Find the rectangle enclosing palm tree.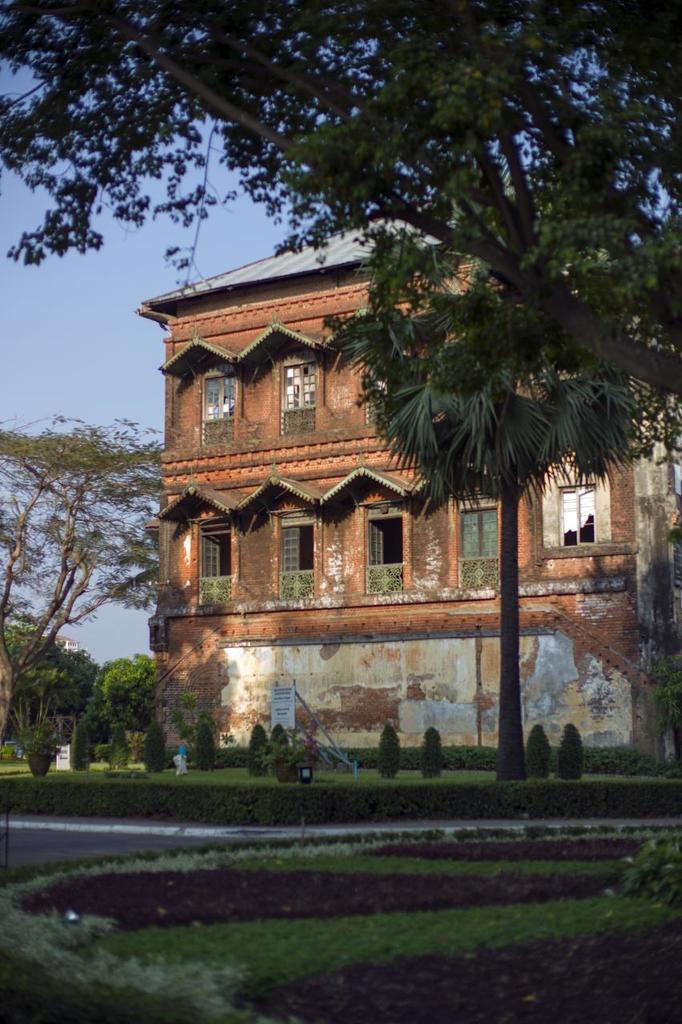
bbox(331, 242, 657, 783).
